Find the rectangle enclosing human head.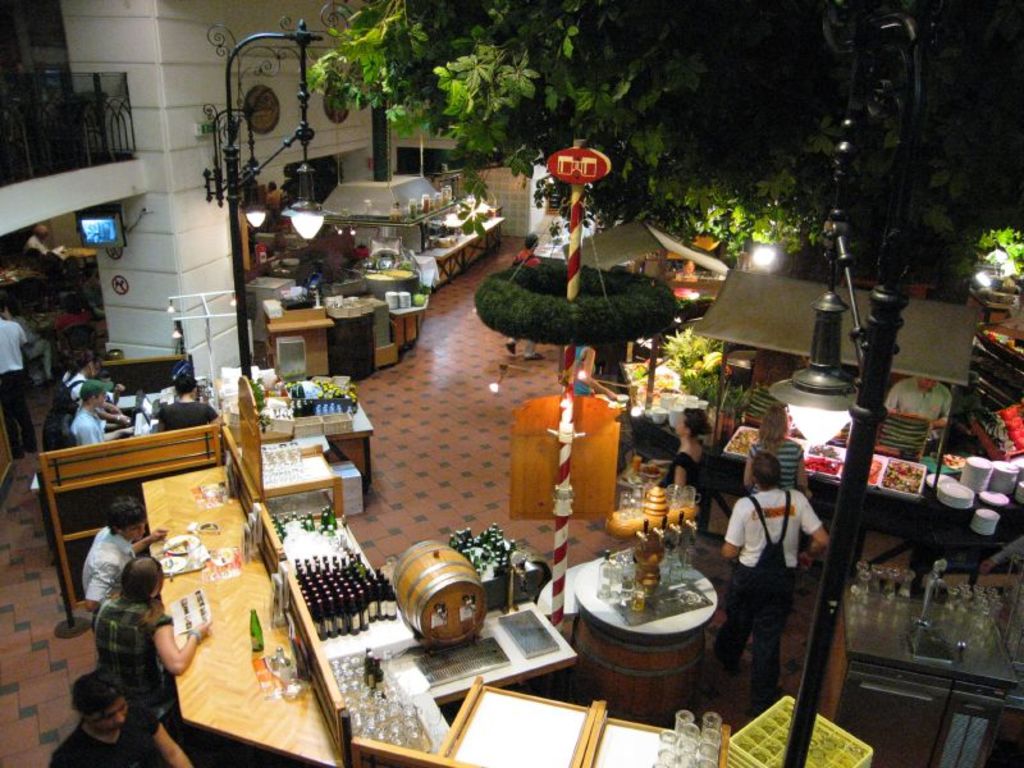
left=69, top=349, right=100, bottom=384.
